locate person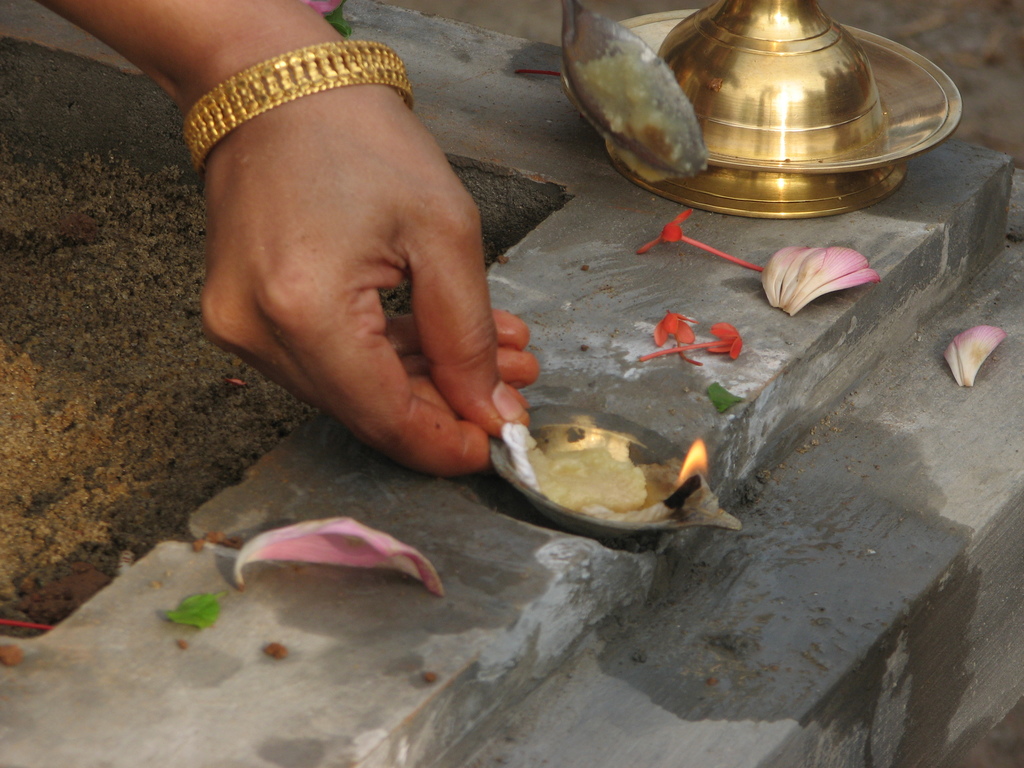
(28, 0, 540, 469)
